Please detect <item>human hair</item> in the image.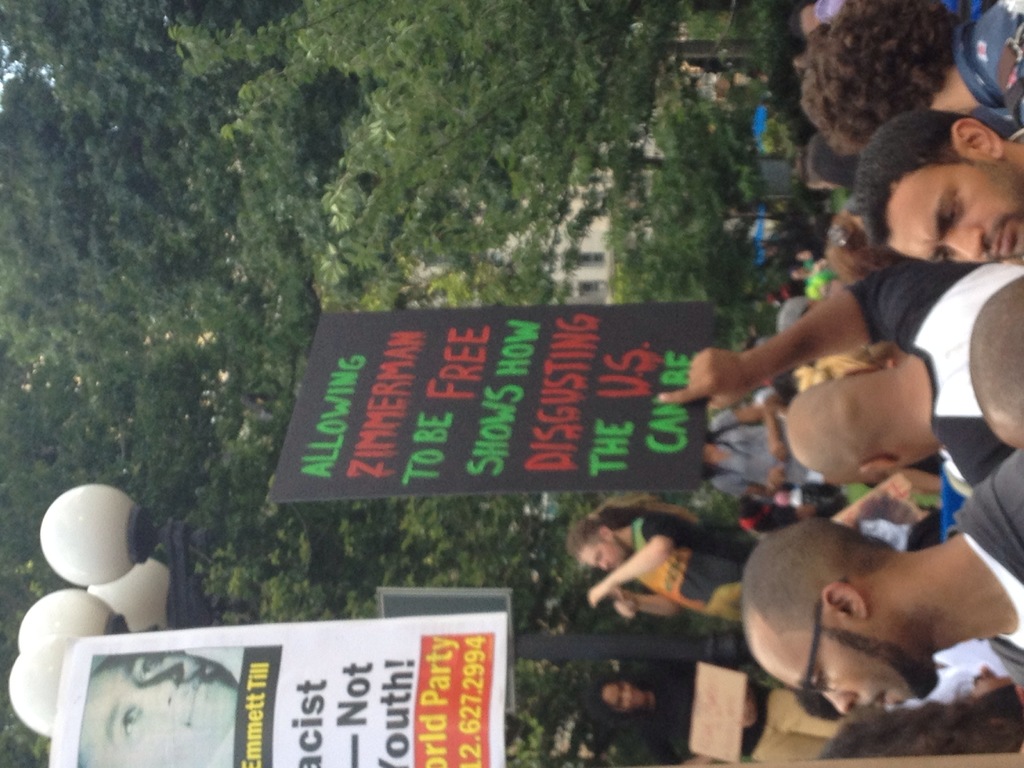
<box>740,518,898,640</box>.
